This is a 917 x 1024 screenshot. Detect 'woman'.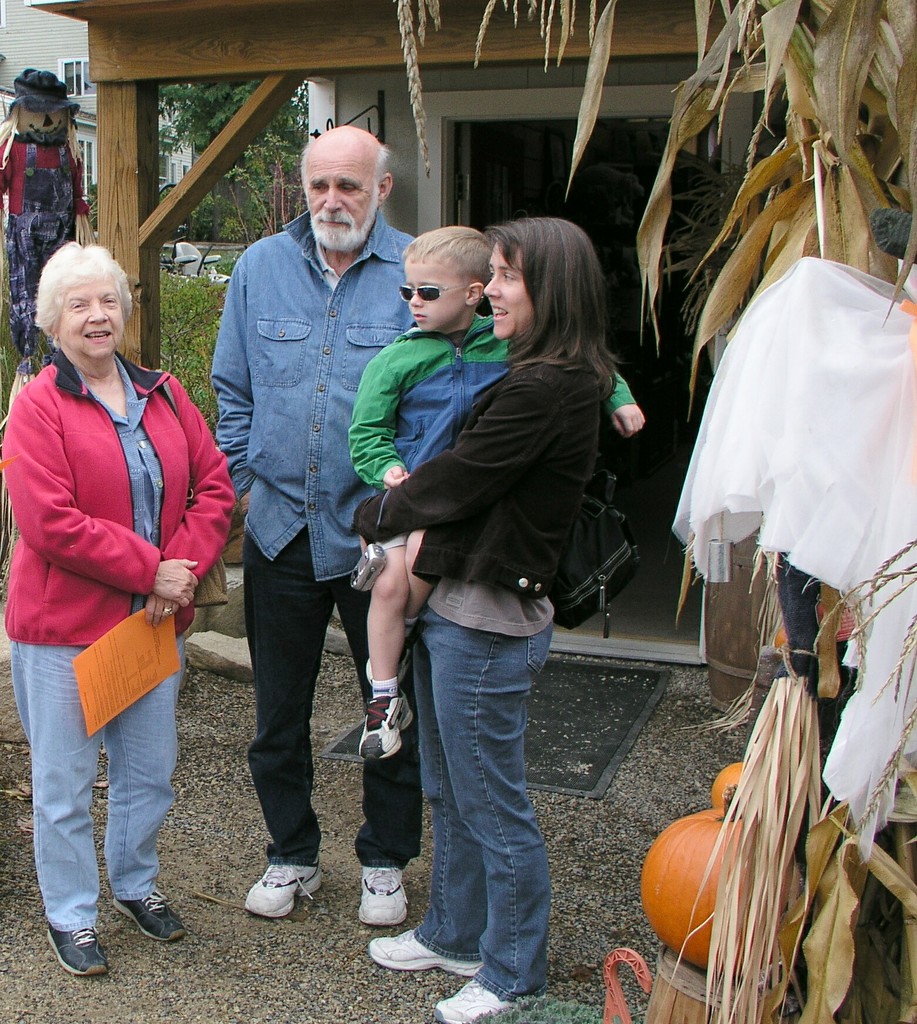
box=[0, 239, 237, 976].
